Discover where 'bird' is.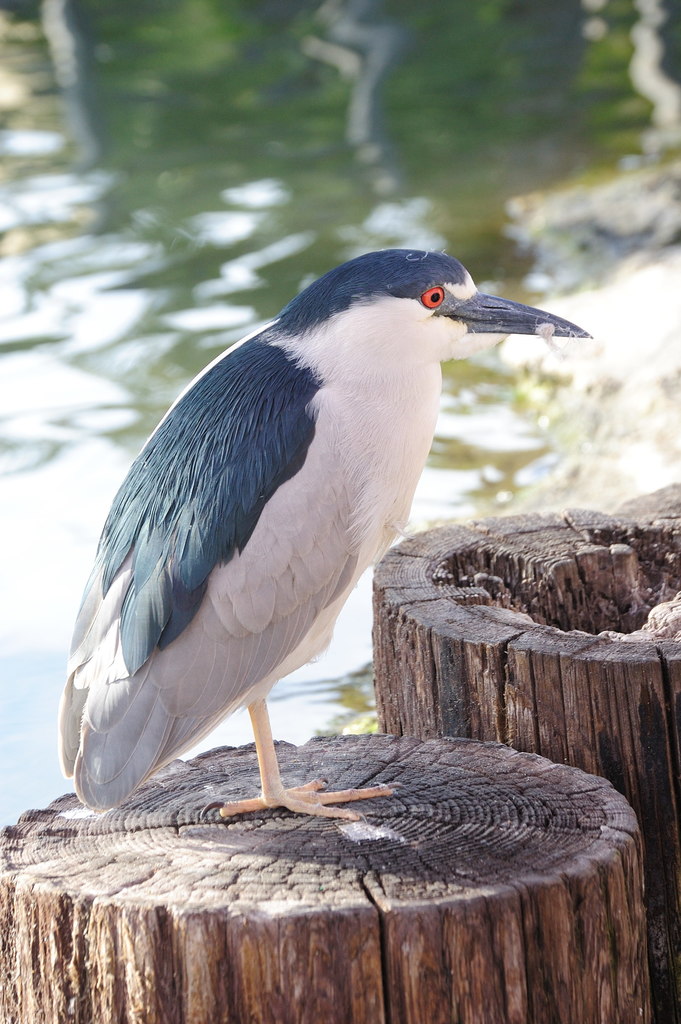
Discovered at <box>59,248,591,817</box>.
